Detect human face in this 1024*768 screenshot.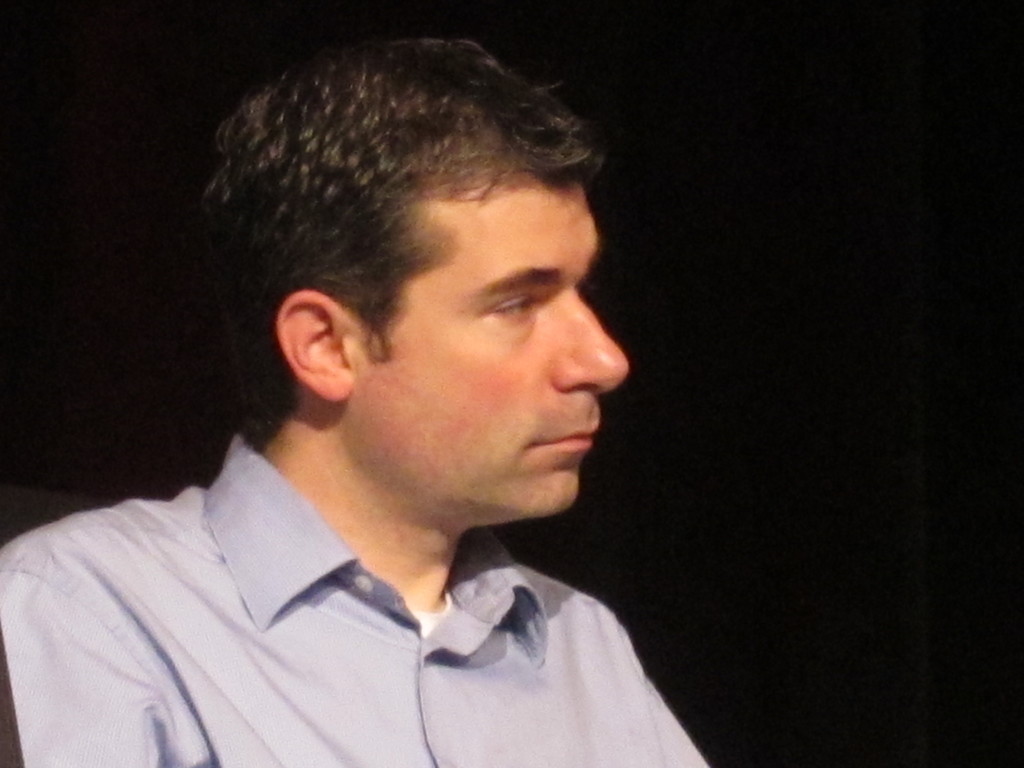
Detection: x1=357, y1=173, x2=628, y2=517.
